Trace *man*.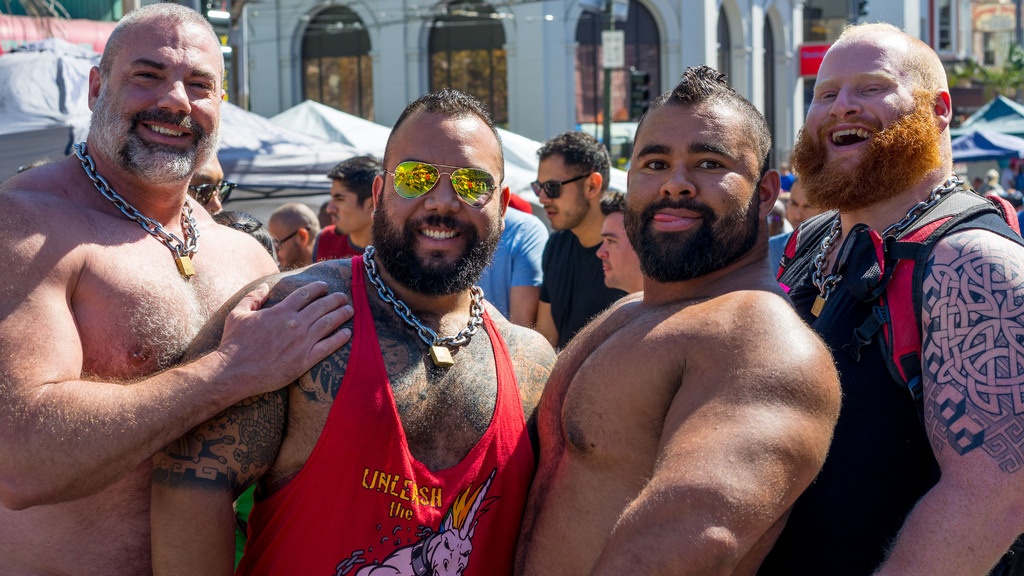
Traced to 759:22:1023:575.
